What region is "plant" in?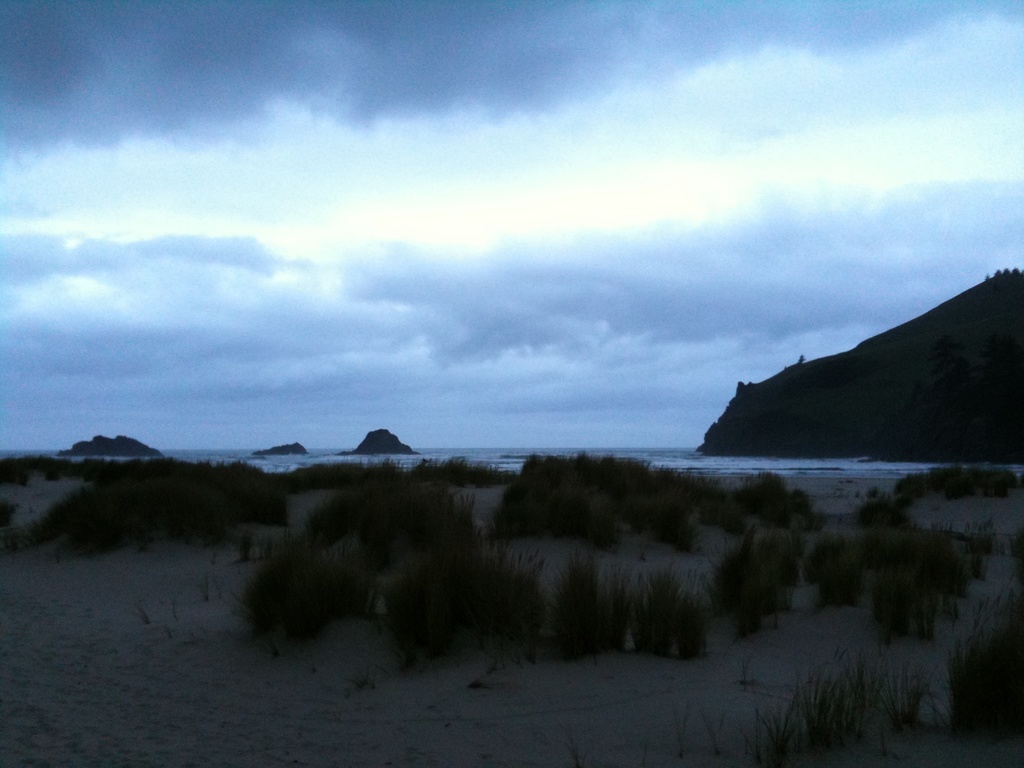
<region>129, 600, 157, 628</region>.
